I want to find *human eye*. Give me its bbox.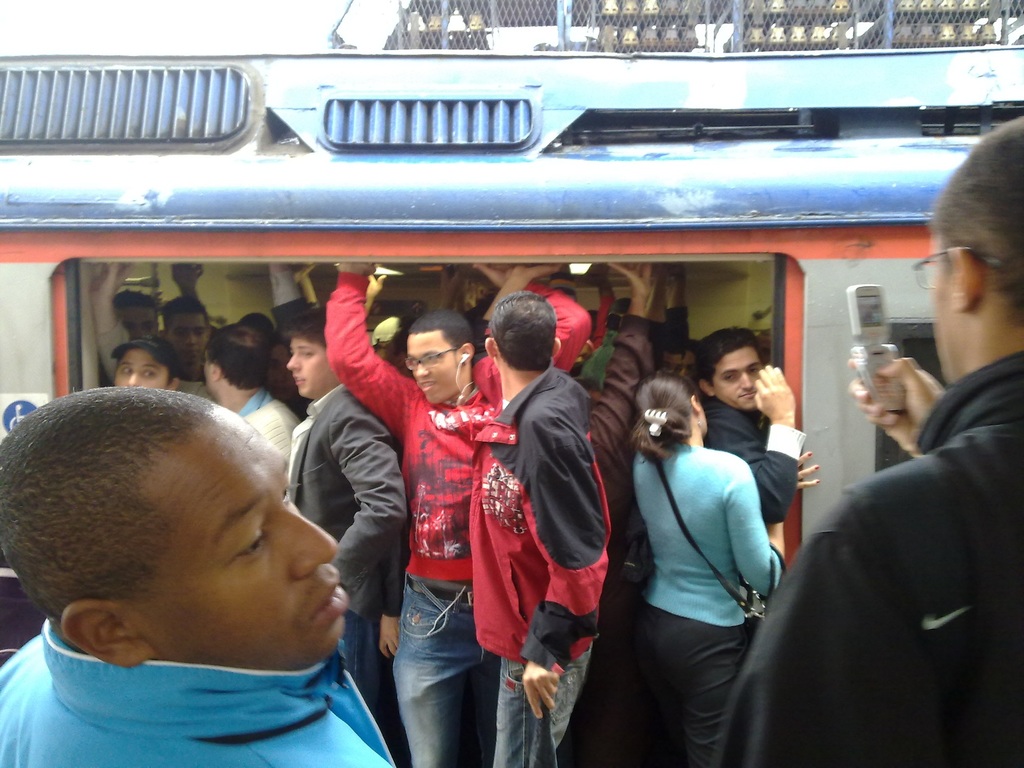
141,321,152,332.
